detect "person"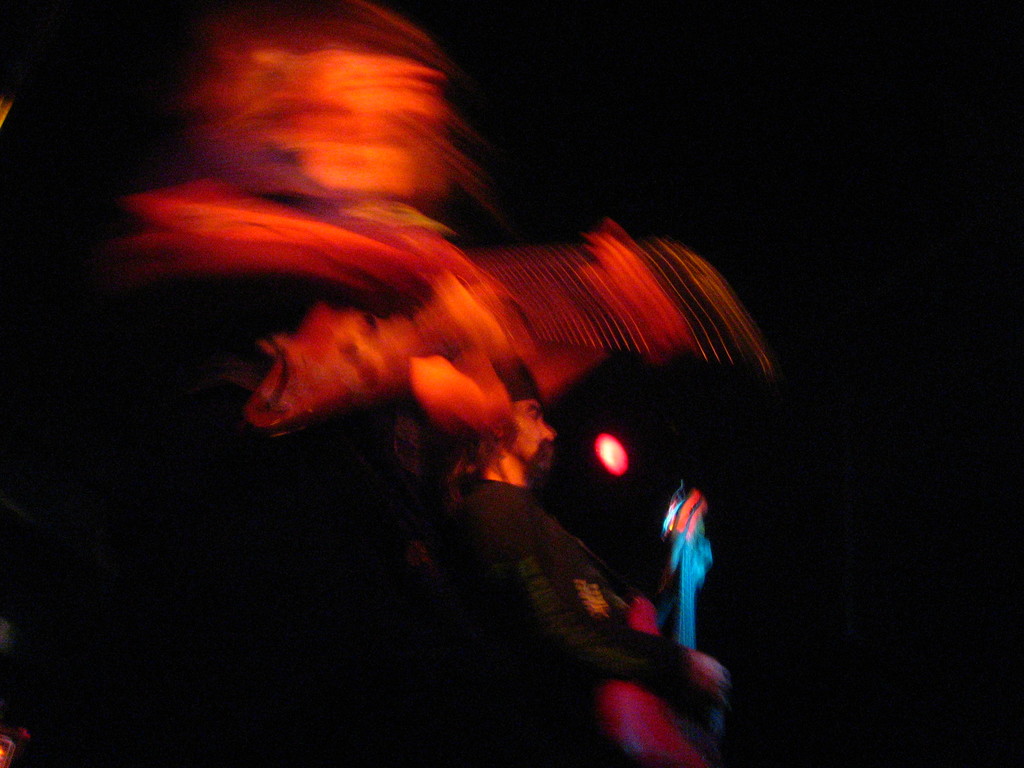
bbox=[457, 376, 737, 719]
